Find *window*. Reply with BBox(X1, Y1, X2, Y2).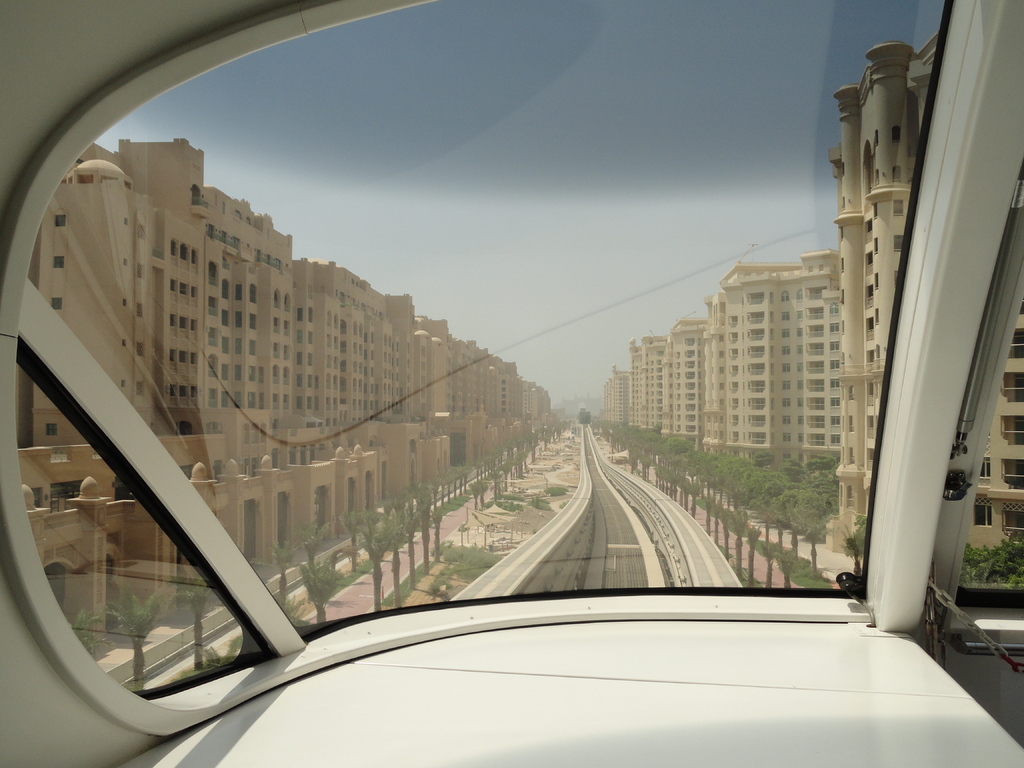
BBox(797, 328, 804, 340).
